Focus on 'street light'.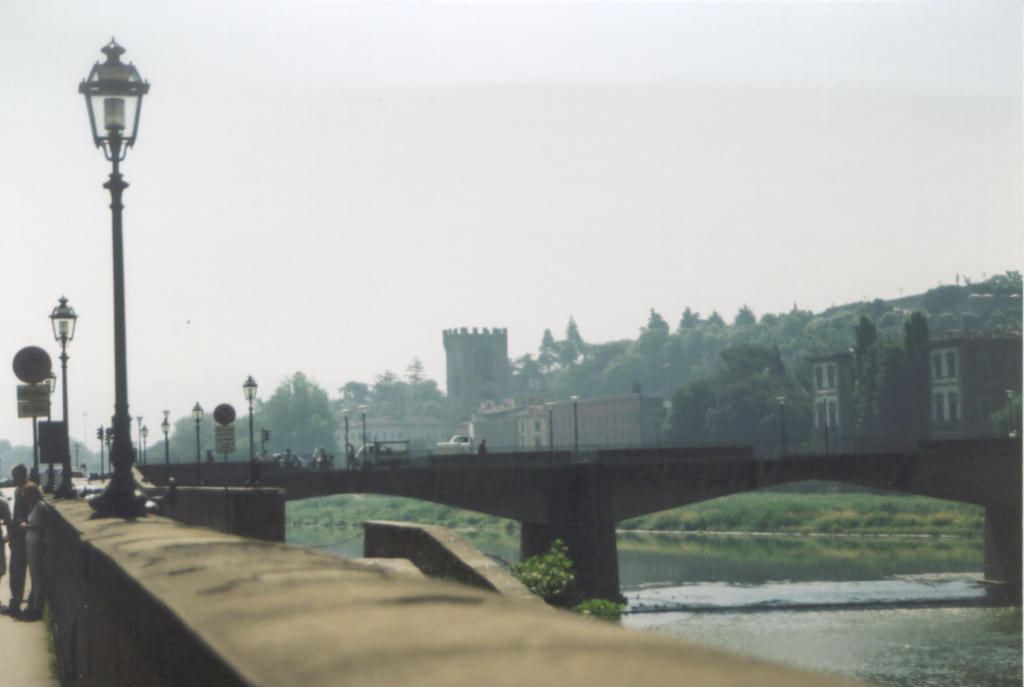
Focused at (x1=540, y1=399, x2=555, y2=460).
